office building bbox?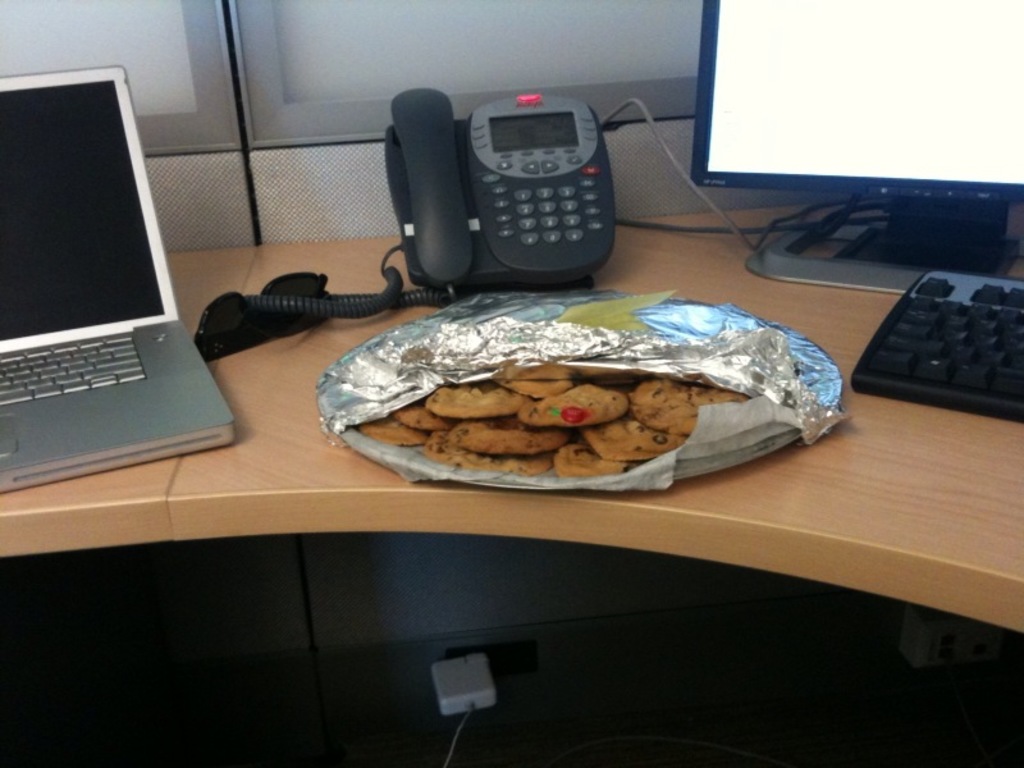
<region>0, 0, 1023, 672</region>
